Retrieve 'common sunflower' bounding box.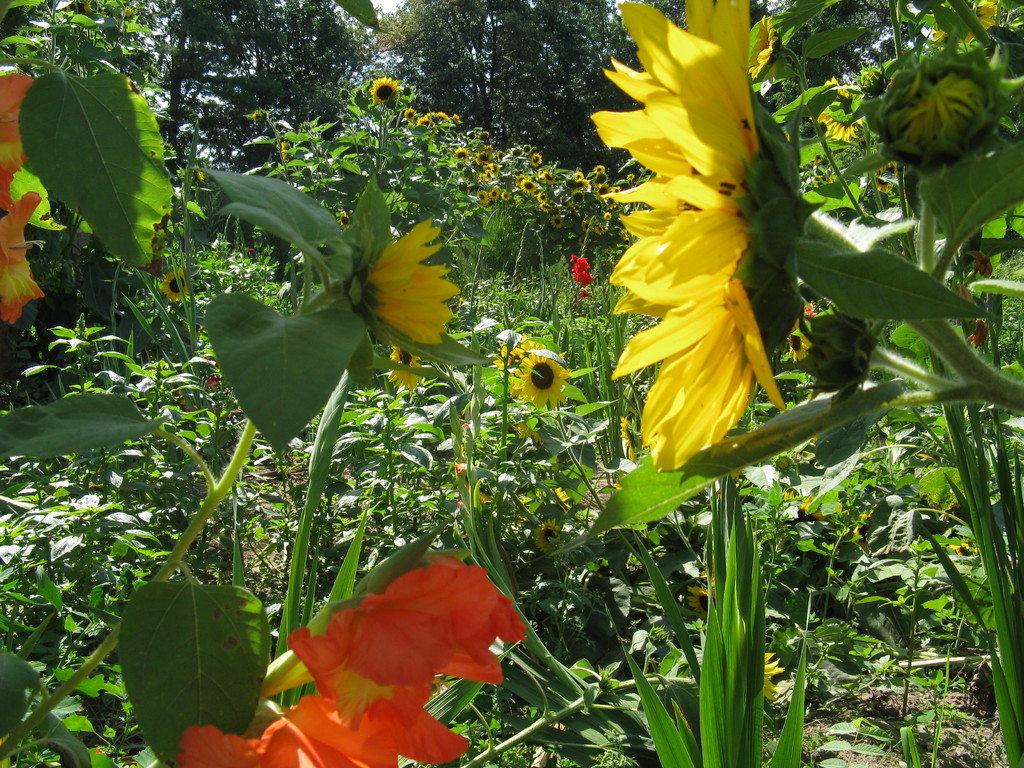
Bounding box: l=581, t=33, r=836, b=502.
